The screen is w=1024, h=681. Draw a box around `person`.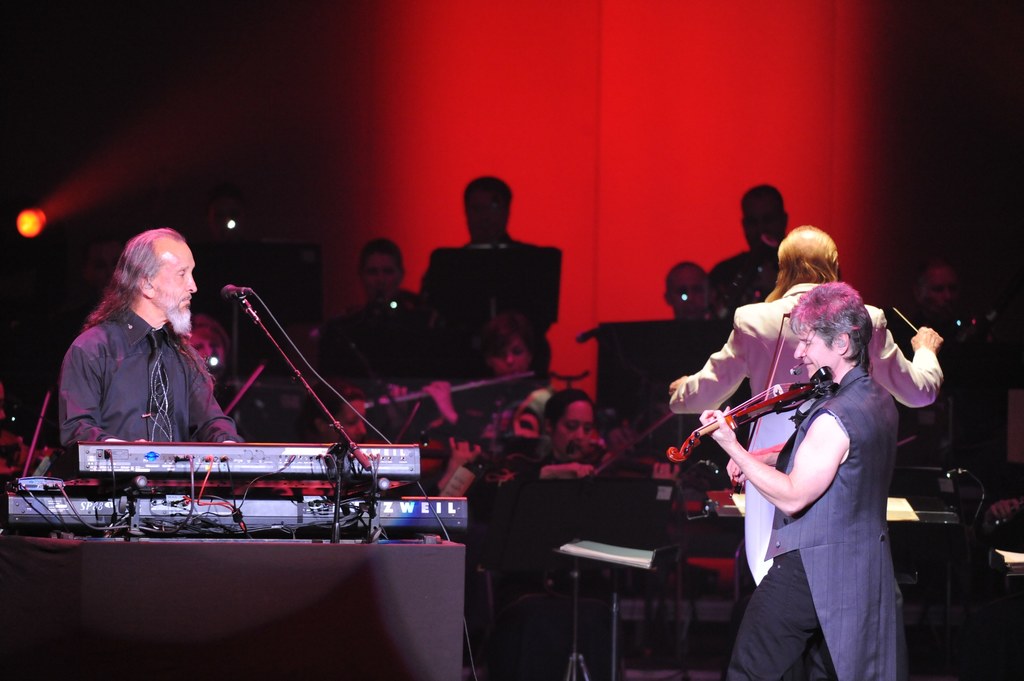
{"x1": 47, "y1": 211, "x2": 238, "y2": 517}.
